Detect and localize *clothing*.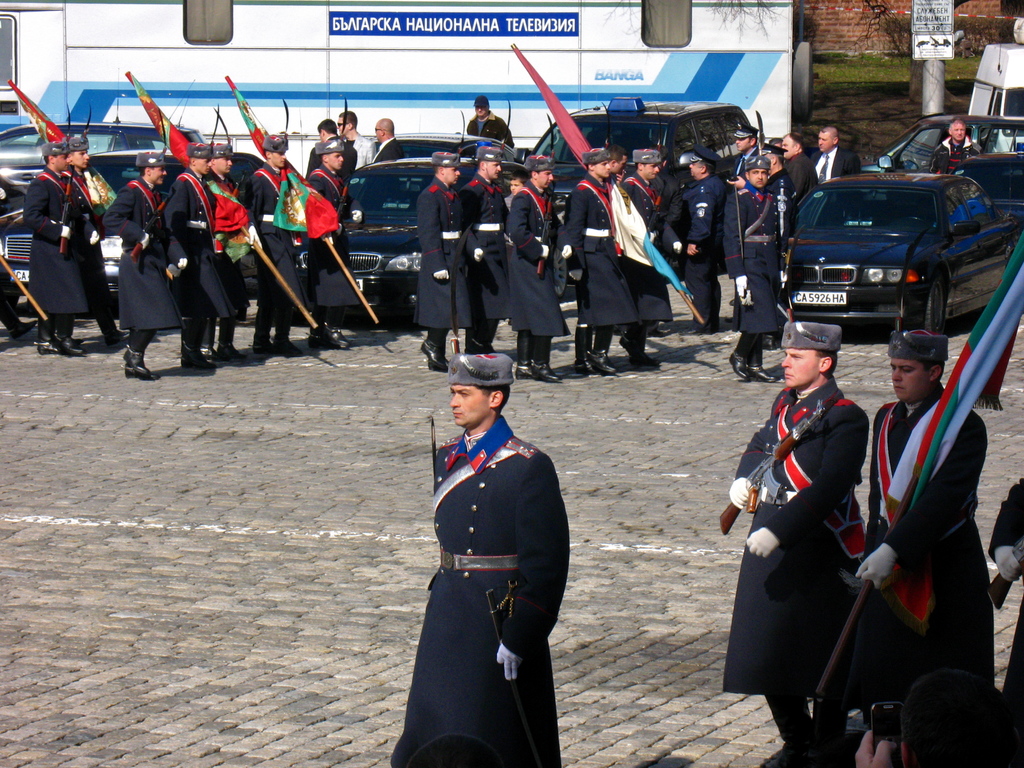
Localized at 303 151 351 240.
